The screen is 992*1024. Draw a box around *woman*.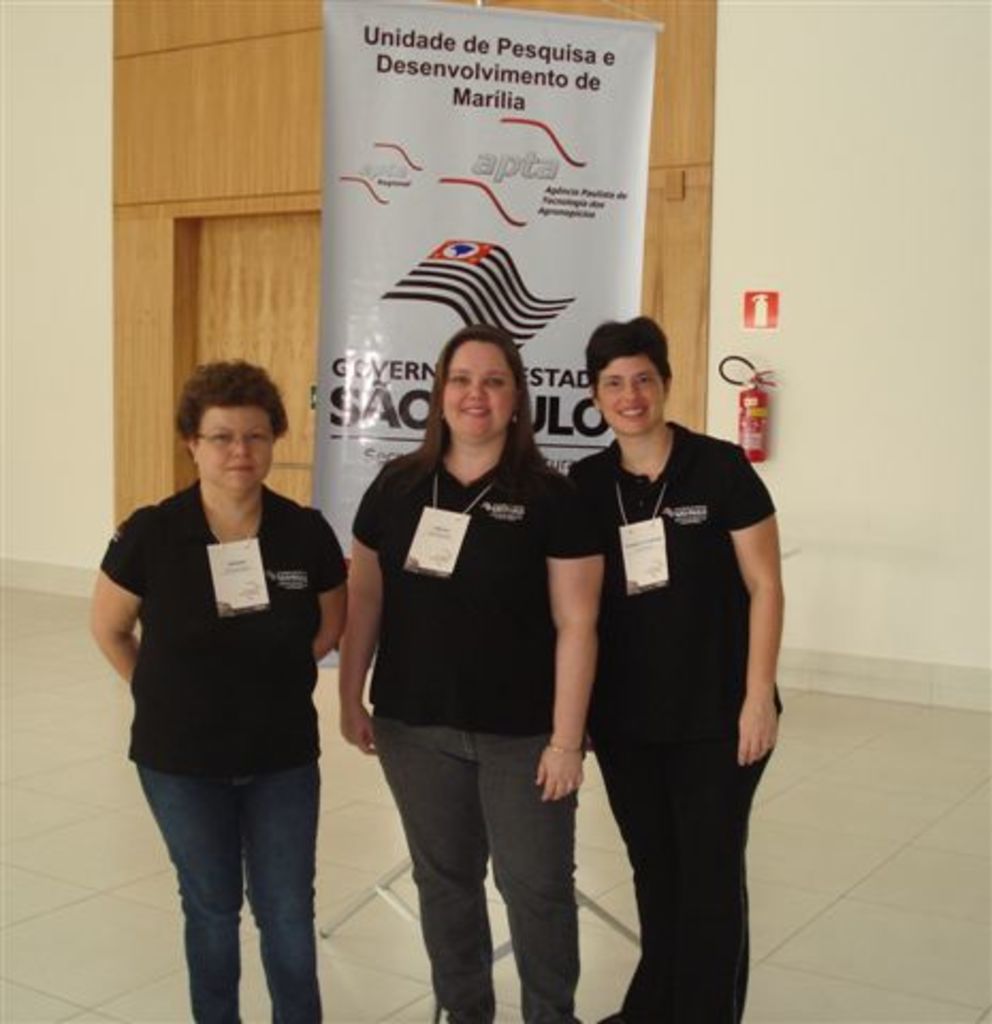
<box>331,320,602,1003</box>.
